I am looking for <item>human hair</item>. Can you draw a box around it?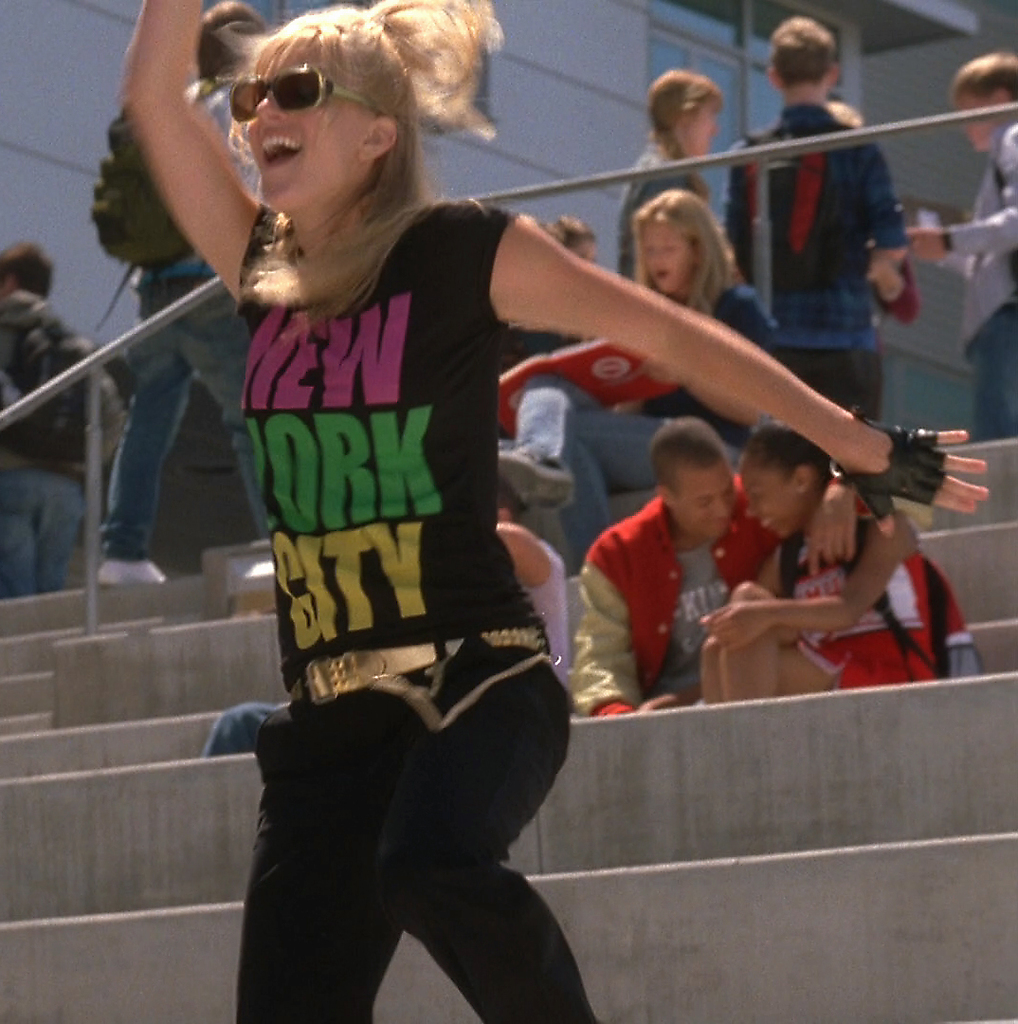
Sure, the bounding box is locate(216, 2, 476, 277).
